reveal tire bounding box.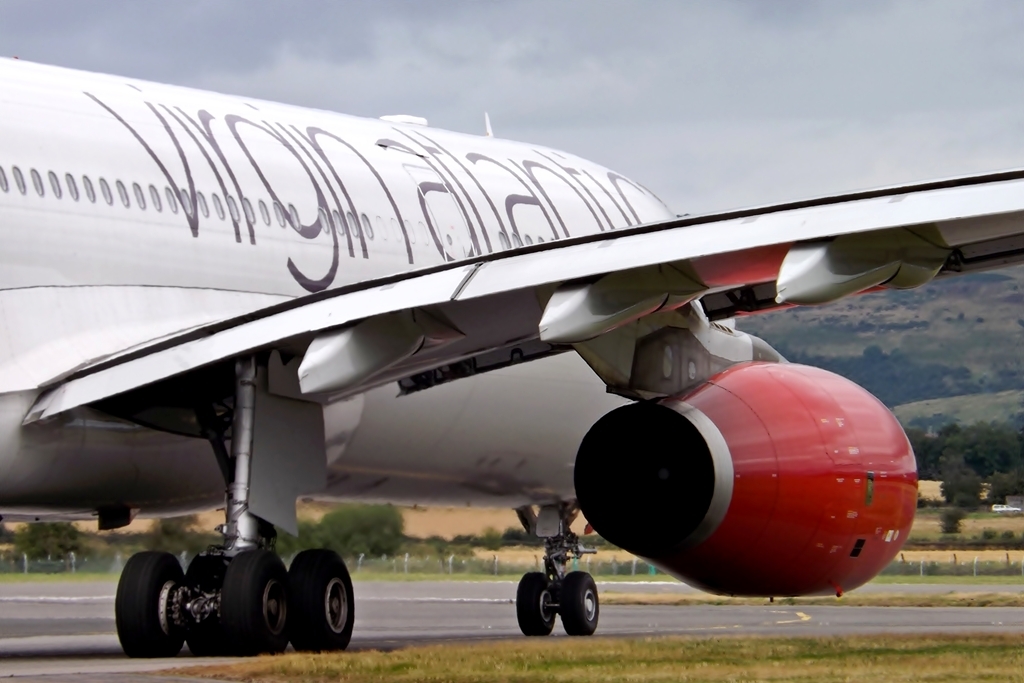
Revealed: [left=283, top=543, right=359, bottom=656].
